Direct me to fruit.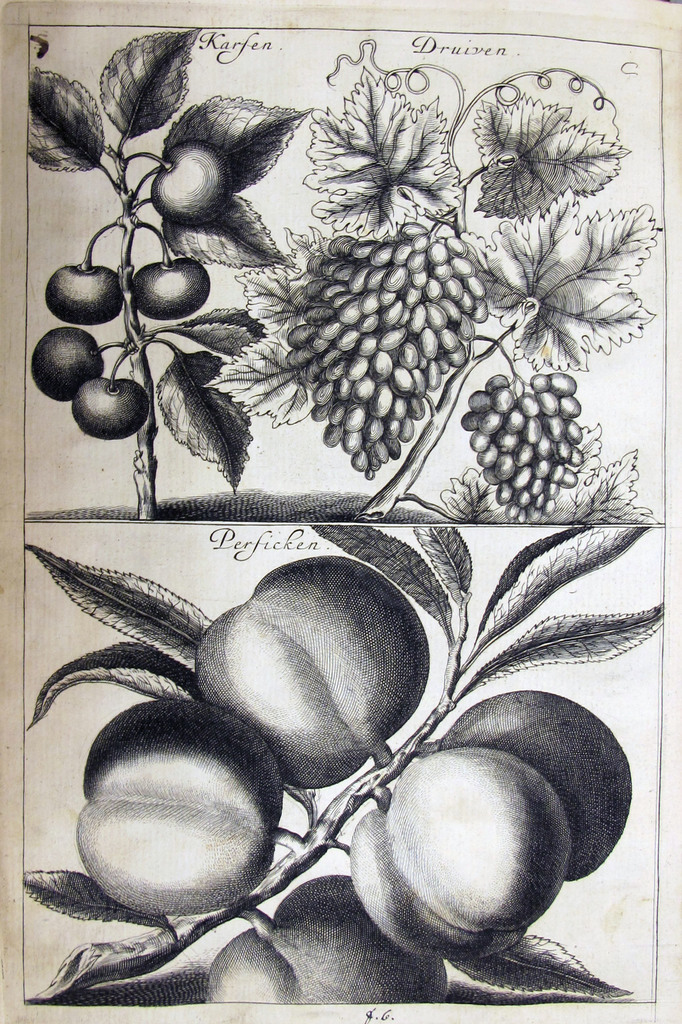
Direction: pyautogui.locateOnScreen(134, 252, 211, 316).
